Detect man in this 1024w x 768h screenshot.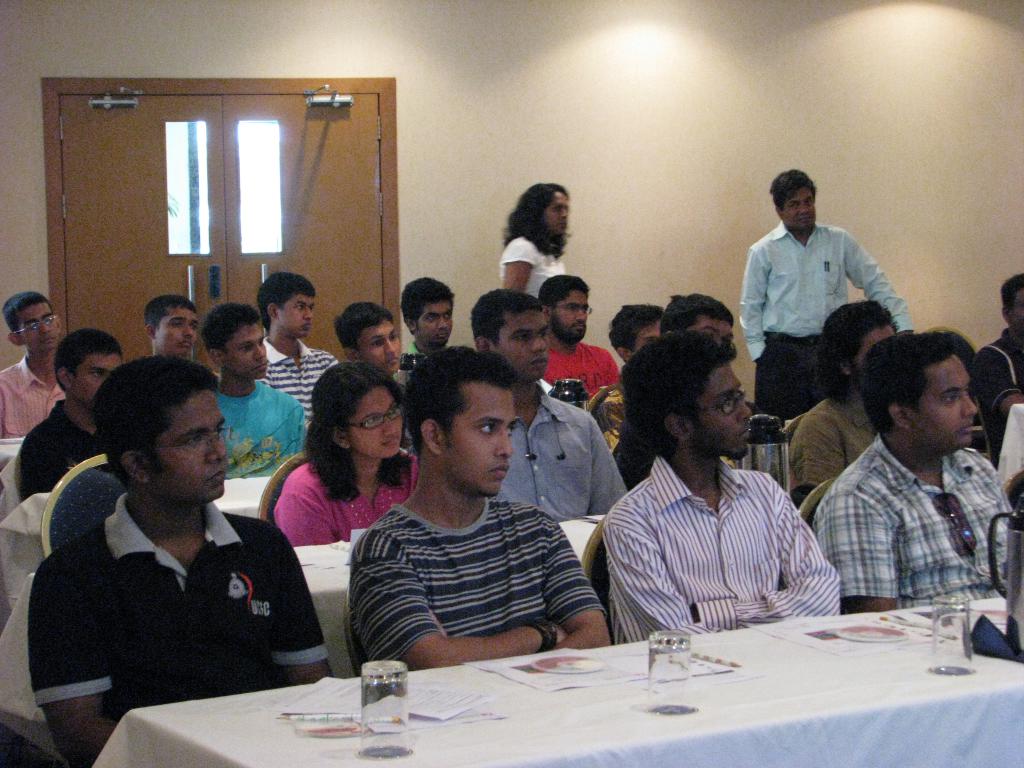
Detection: (x1=470, y1=288, x2=628, y2=522).
